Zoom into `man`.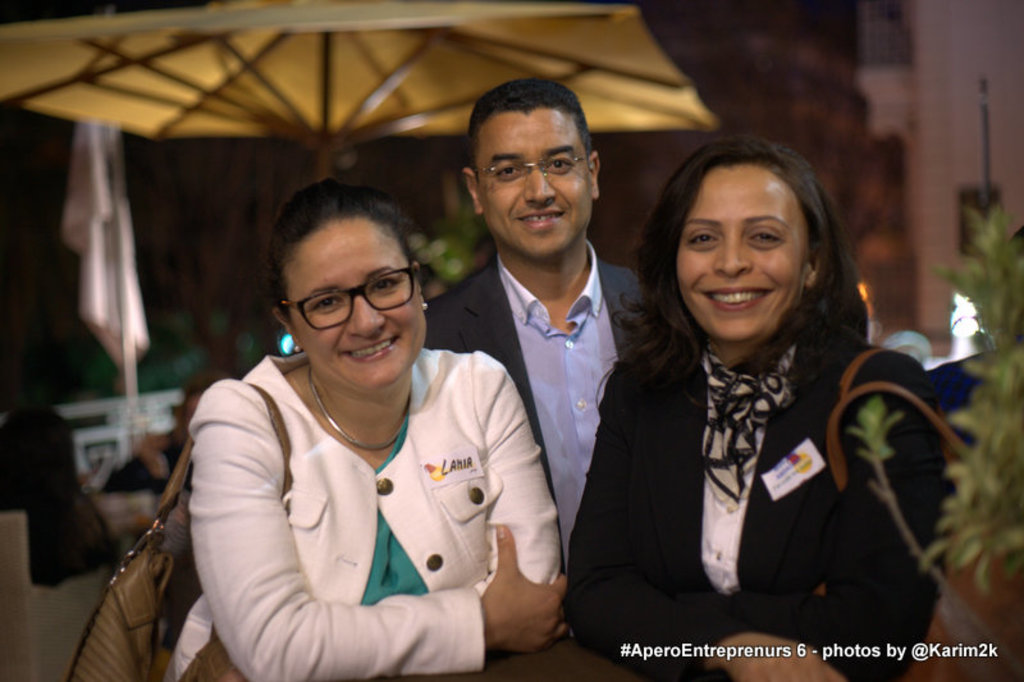
Zoom target: bbox=(425, 77, 641, 642).
